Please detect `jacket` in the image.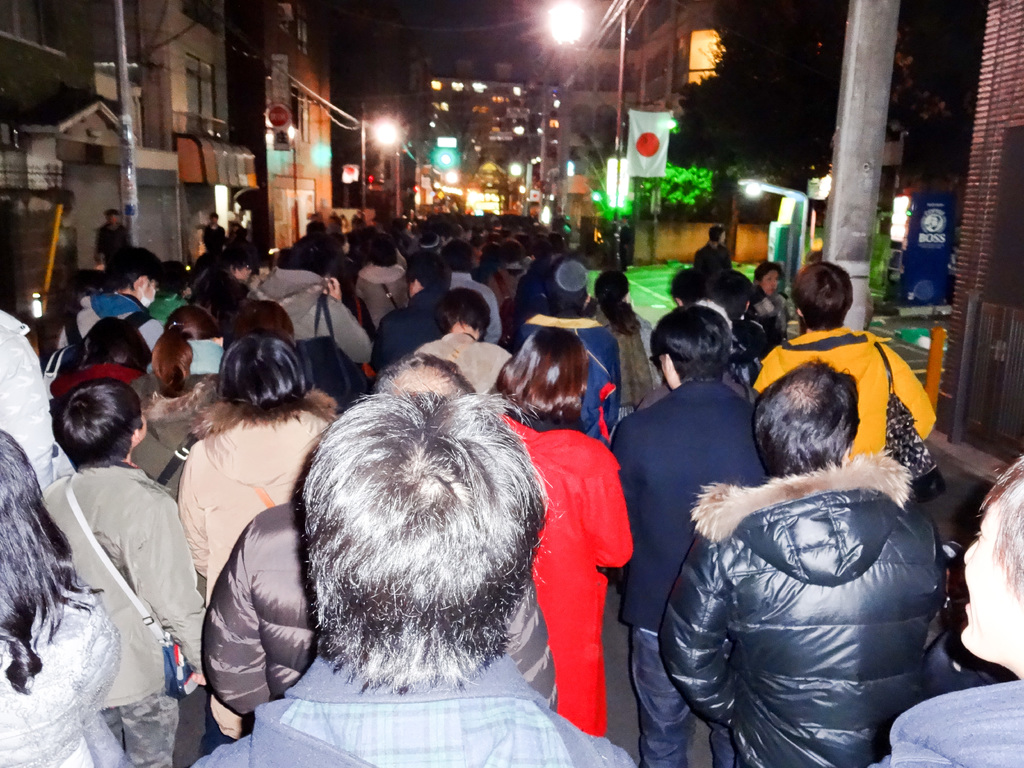
pyautogui.locateOnScreen(868, 678, 1023, 767).
